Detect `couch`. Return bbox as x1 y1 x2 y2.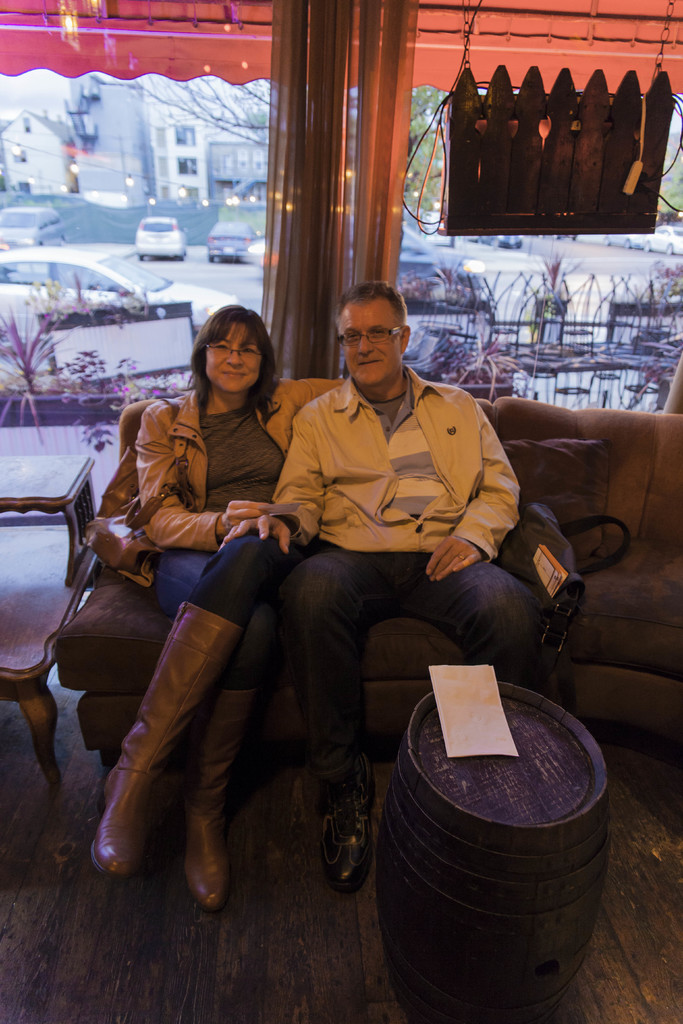
51 391 682 764.
